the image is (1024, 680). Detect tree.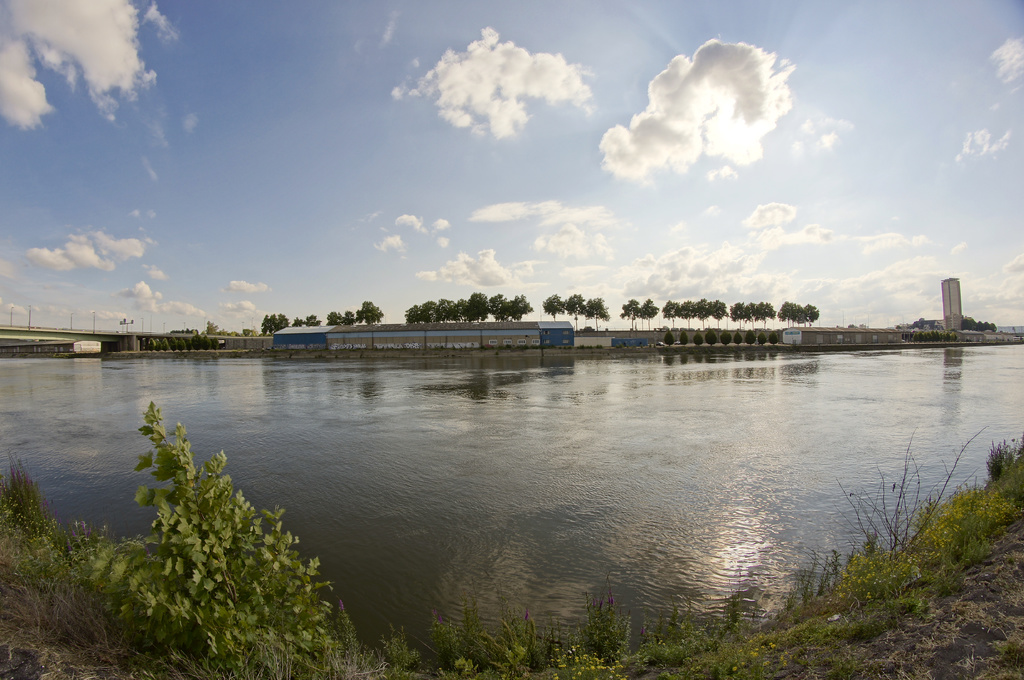
Detection: [326,306,339,324].
